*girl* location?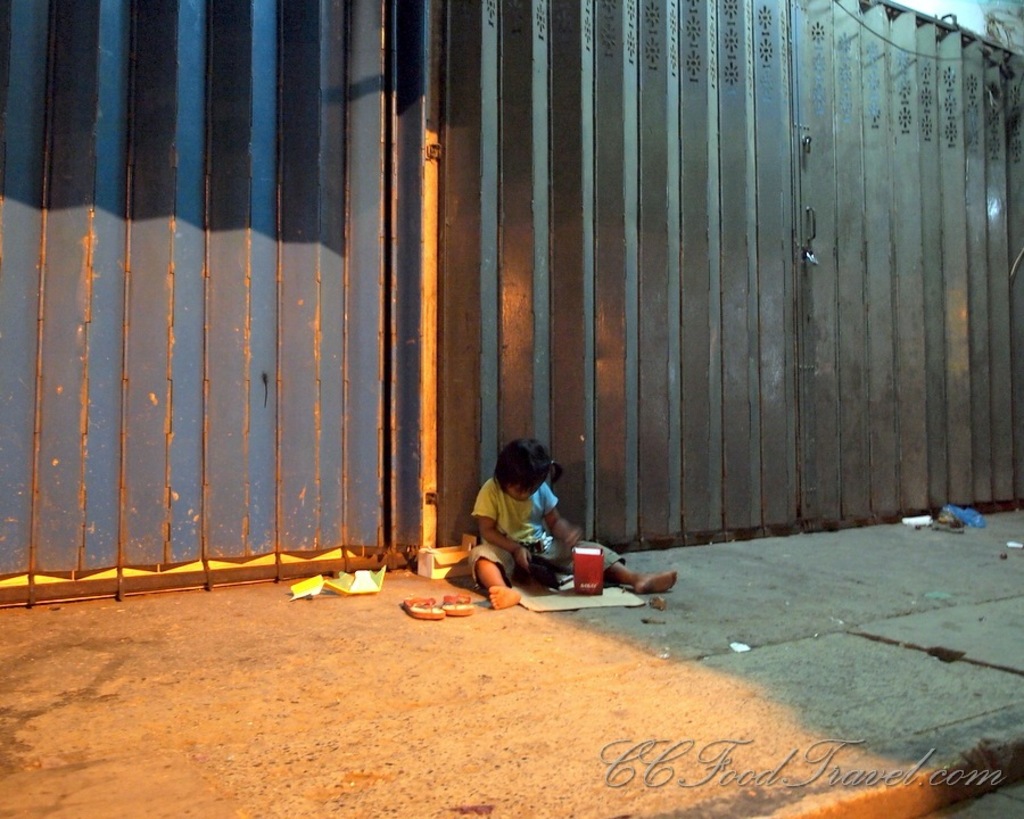
bbox=[472, 437, 678, 607]
